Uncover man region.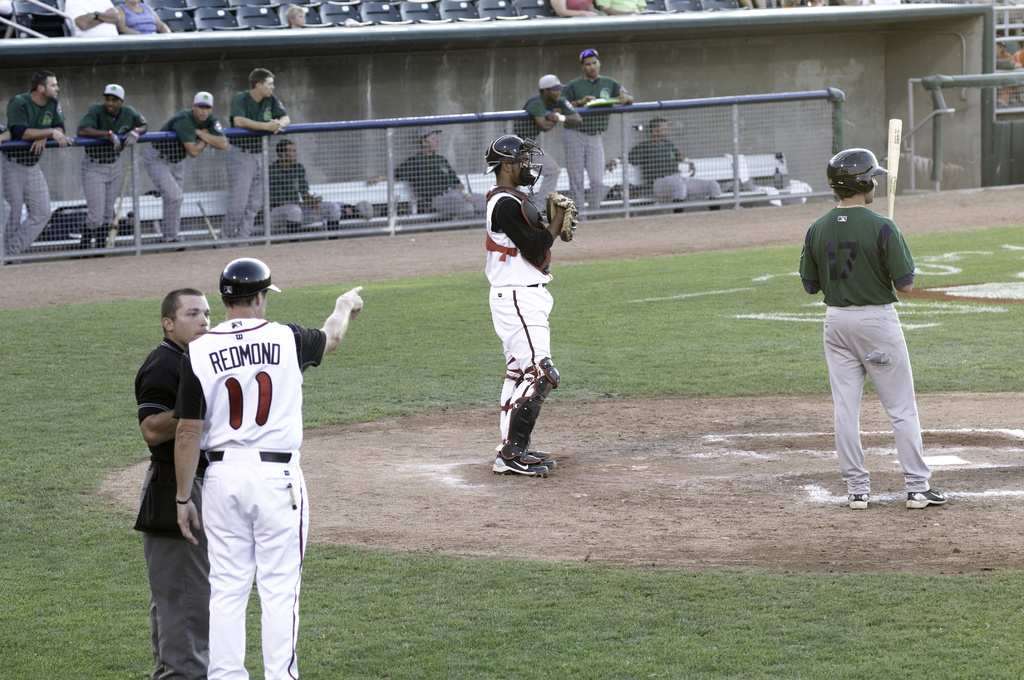
Uncovered: (0,68,60,254).
